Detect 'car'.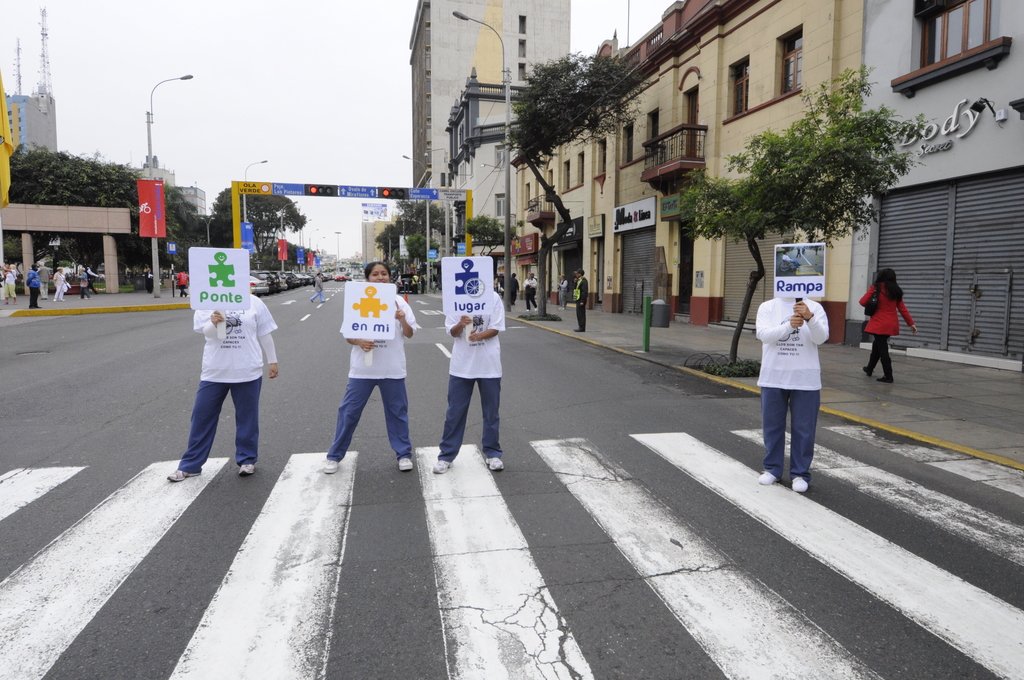
Detected at {"left": 275, "top": 270, "right": 291, "bottom": 289}.
